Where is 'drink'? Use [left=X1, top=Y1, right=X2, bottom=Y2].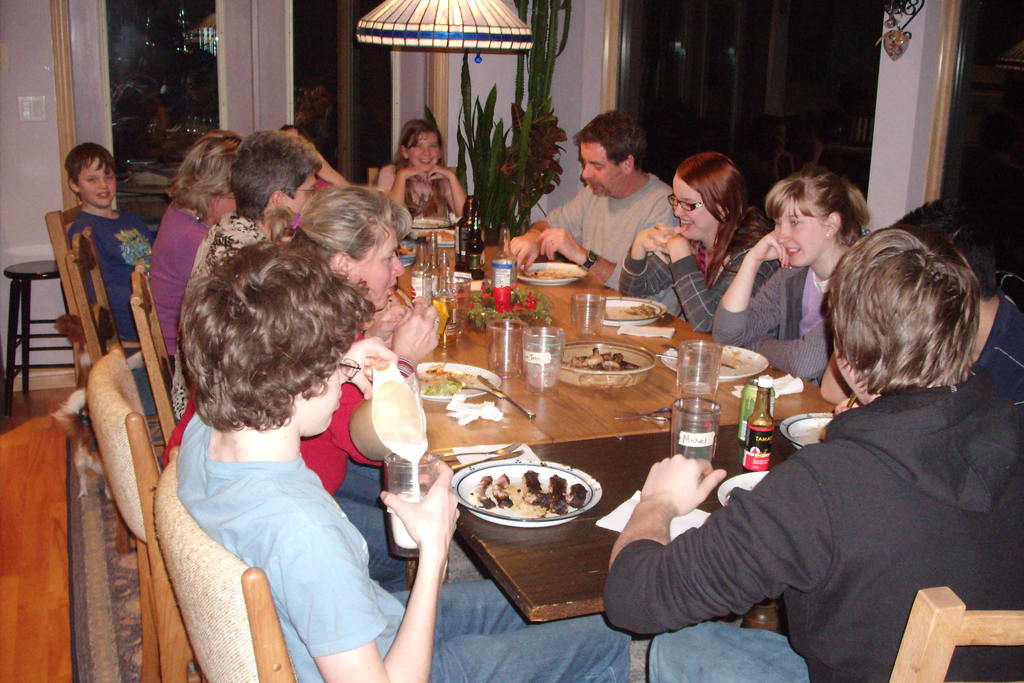
[left=389, top=491, right=426, bottom=558].
